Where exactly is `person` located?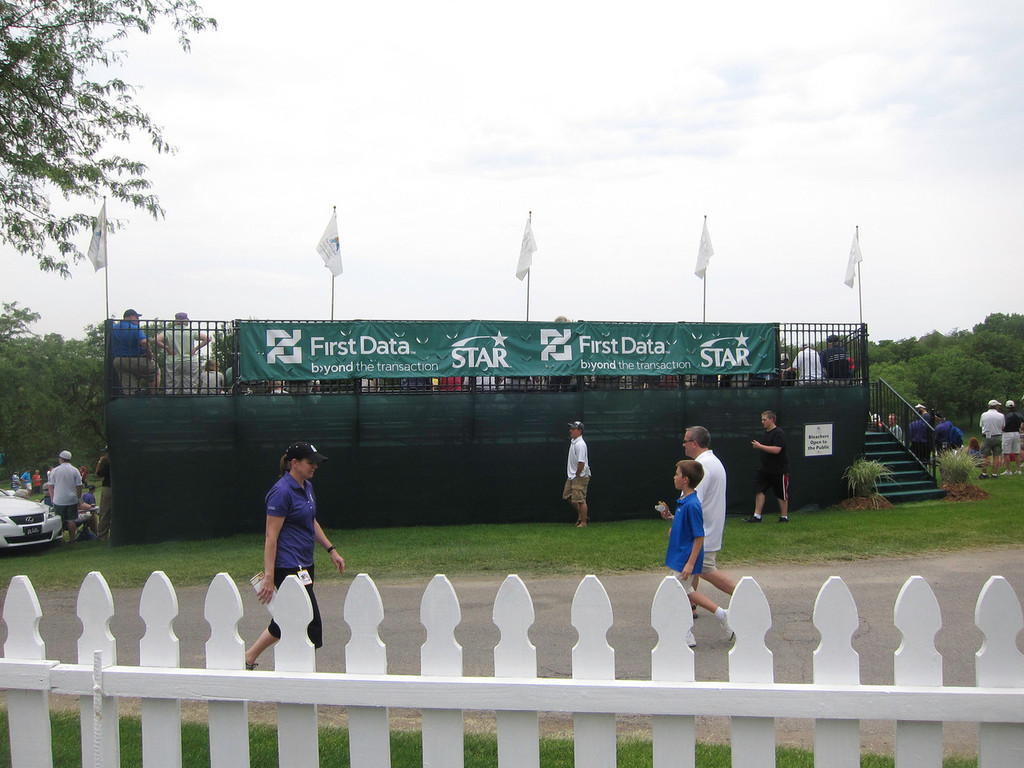
Its bounding box is 974/398/999/478.
